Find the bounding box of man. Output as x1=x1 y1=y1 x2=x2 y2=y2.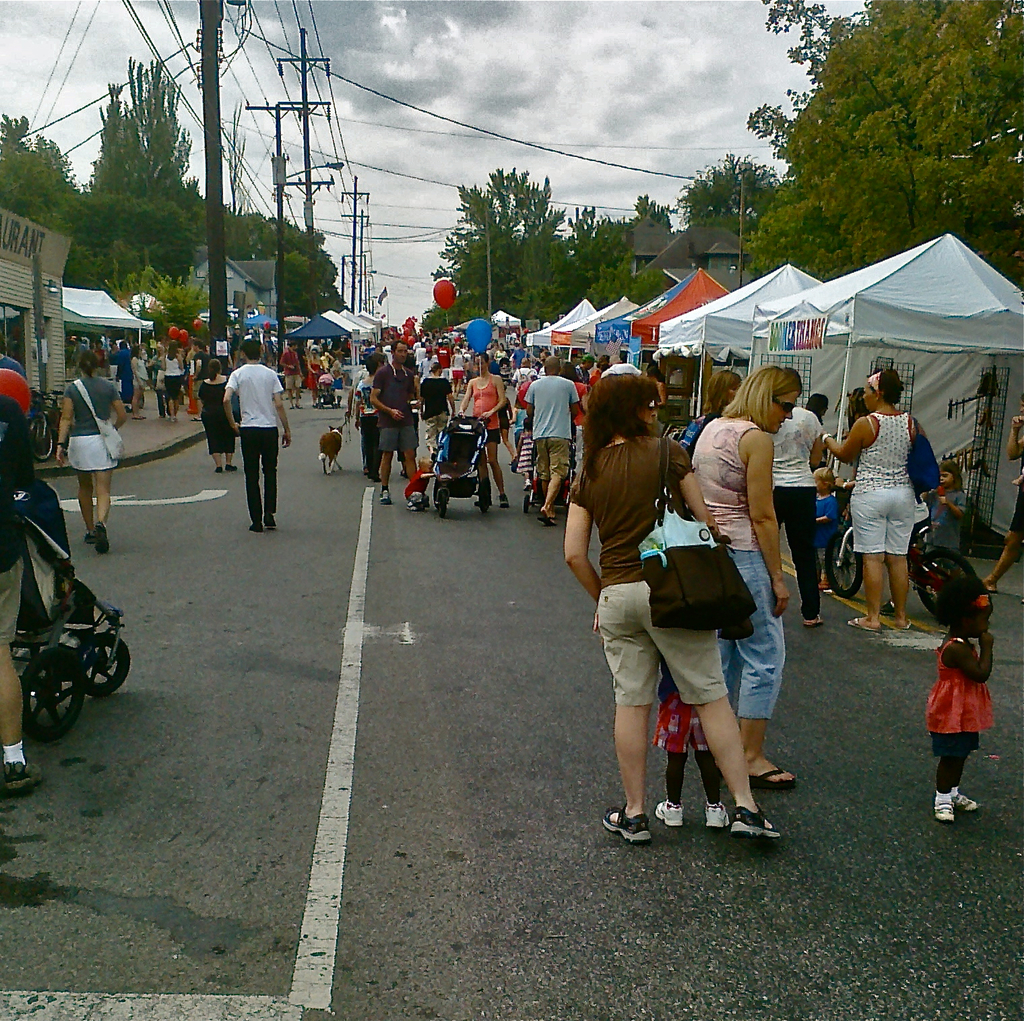
x1=524 y1=354 x2=581 y2=528.
